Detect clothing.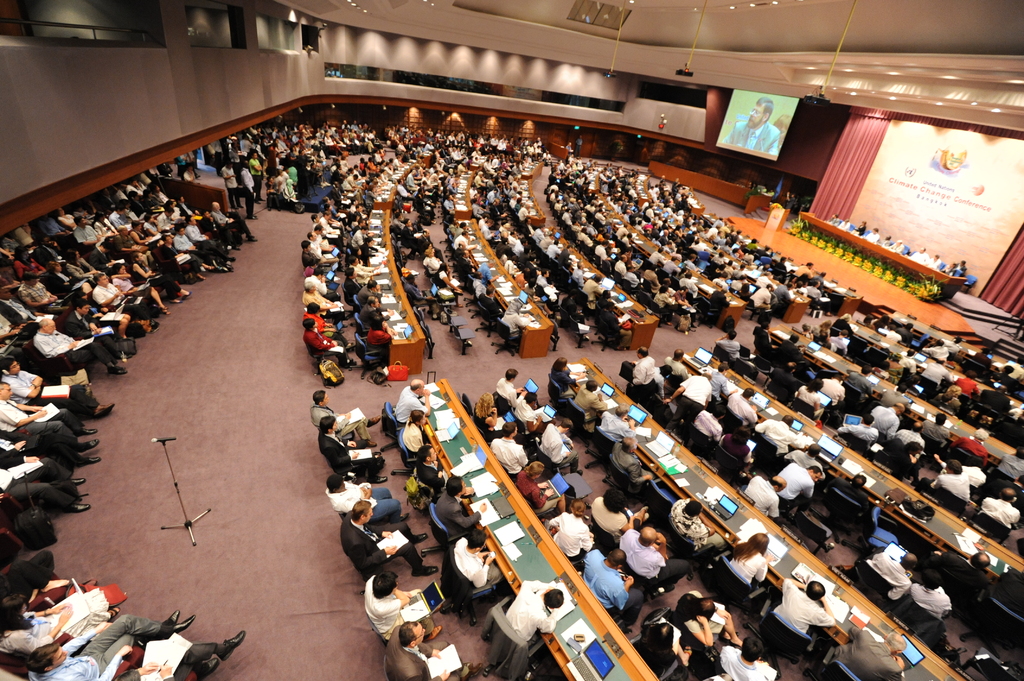
Detected at 774, 576, 834, 639.
